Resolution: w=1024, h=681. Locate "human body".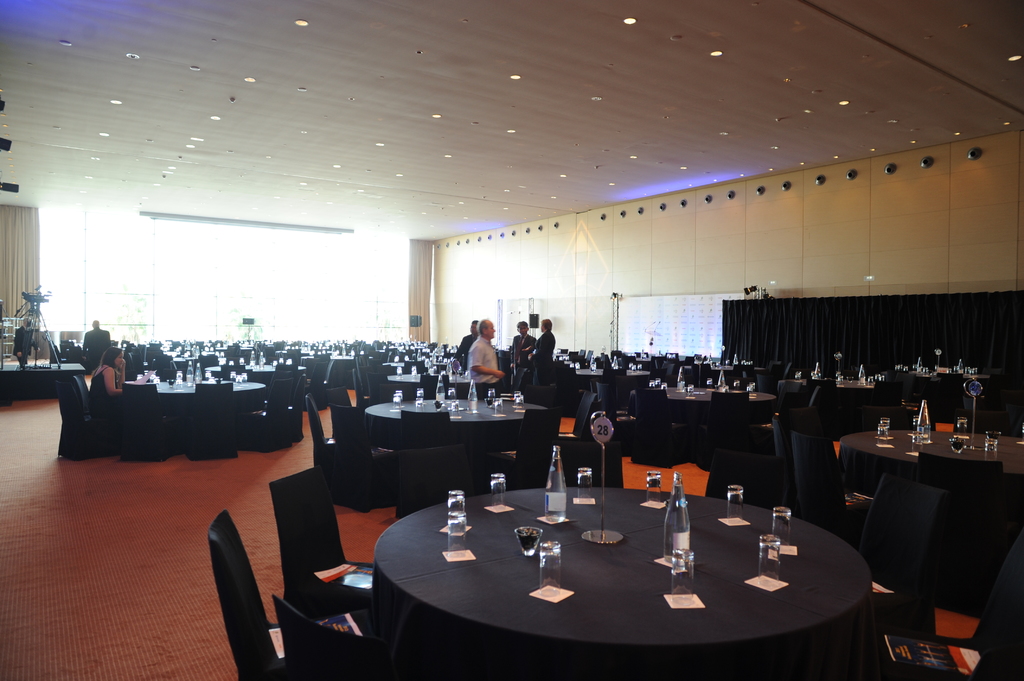
(13,324,38,370).
